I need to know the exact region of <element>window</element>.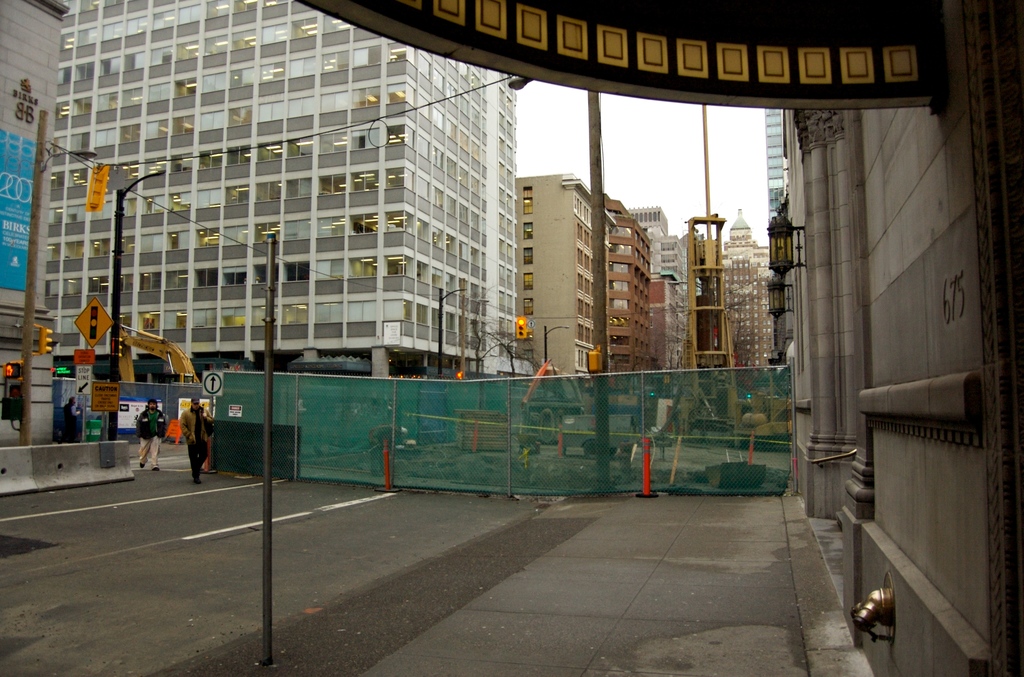
Region: x1=116 y1=277 x2=135 y2=295.
